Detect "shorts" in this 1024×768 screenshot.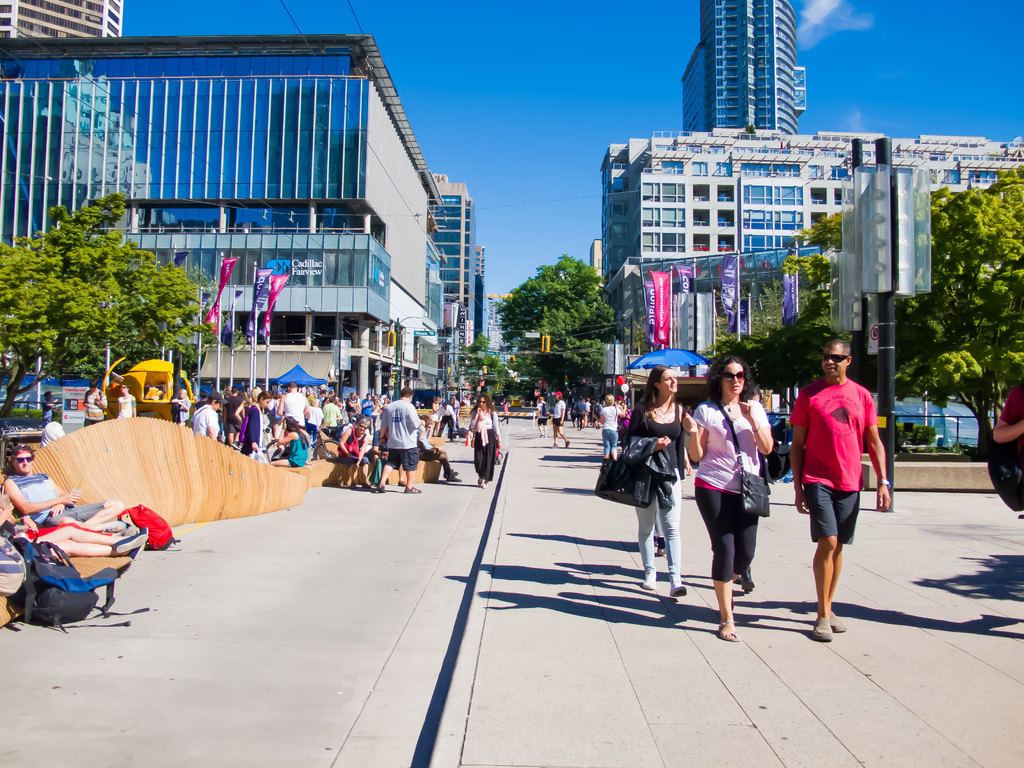
Detection: x1=342 y1=454 x2=376 y2=464.
